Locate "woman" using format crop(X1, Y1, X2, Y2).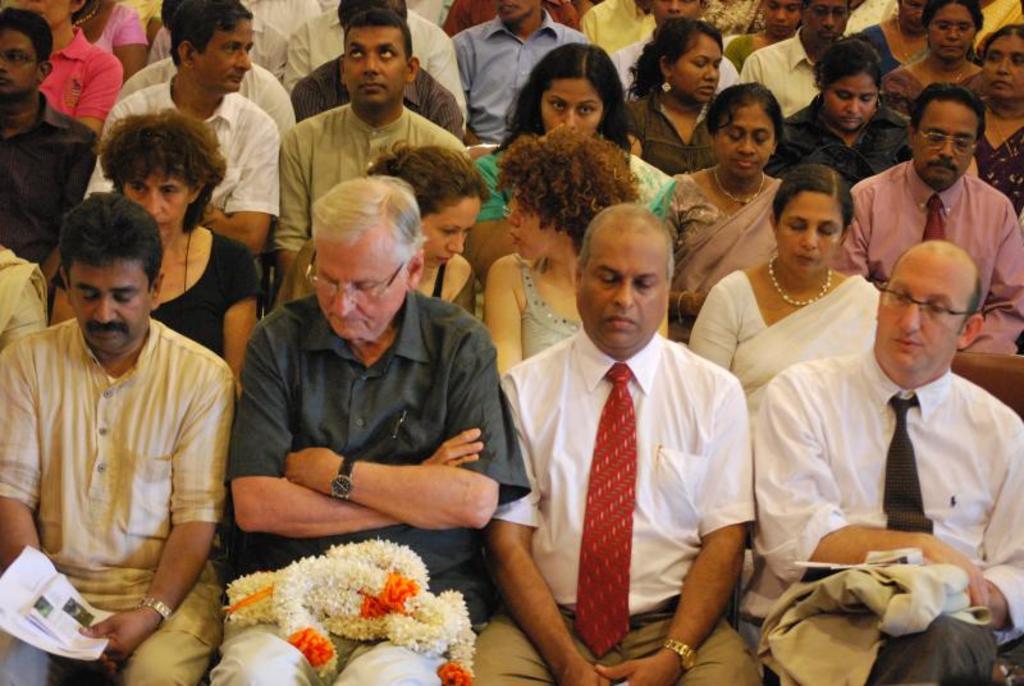
crop(6, 0, 122, 133).
